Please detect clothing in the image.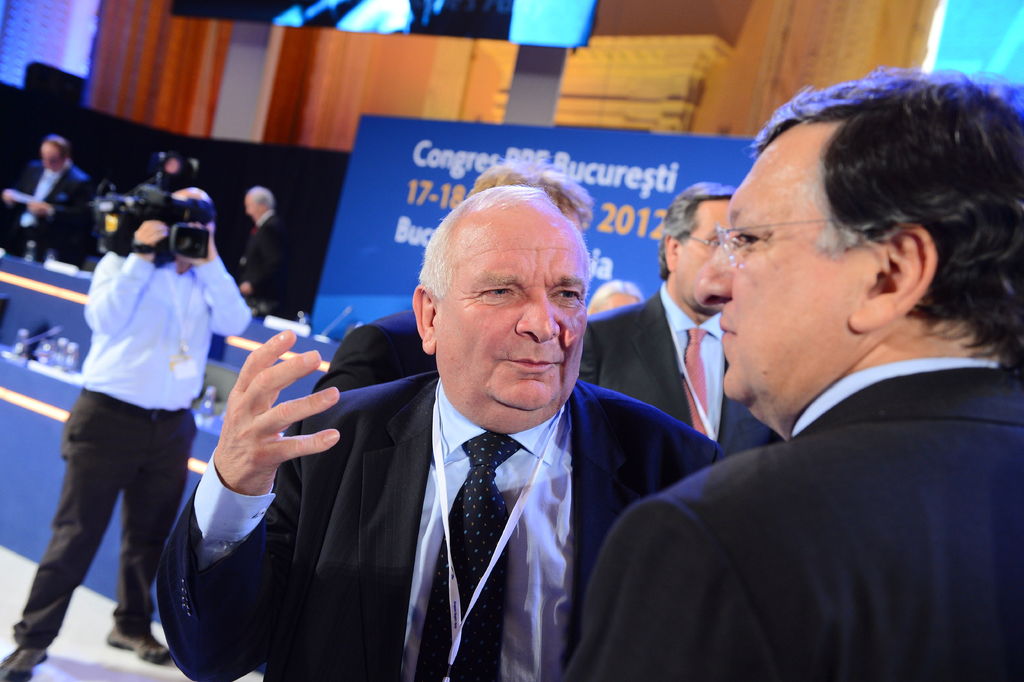
BBox(560, 356, 1023, 681).
